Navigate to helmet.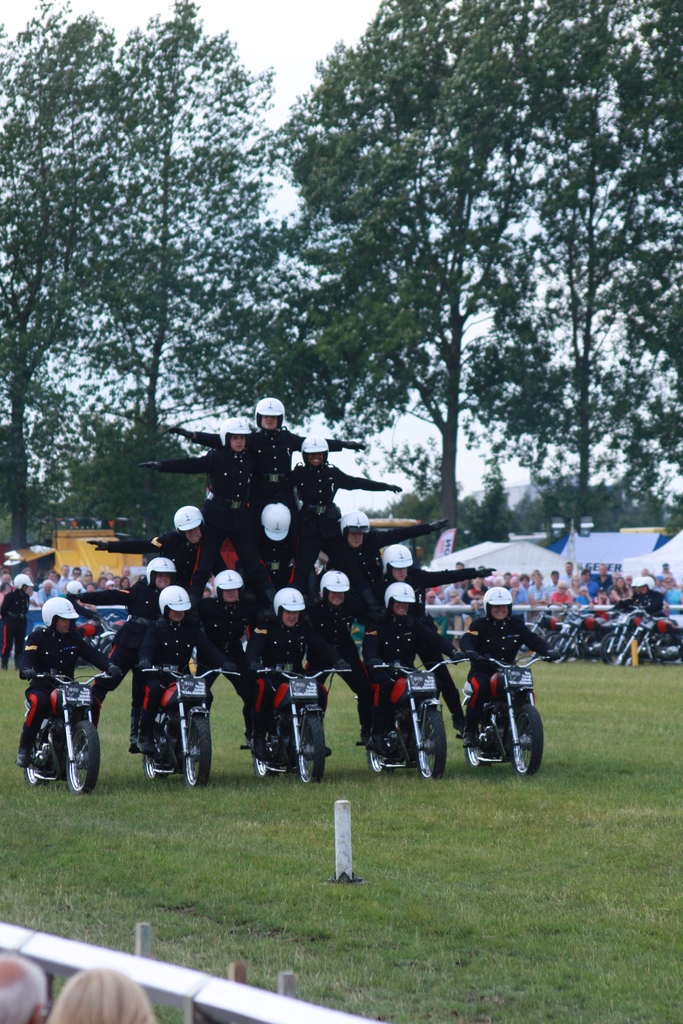
Navigation target: 386/582/416/614.
